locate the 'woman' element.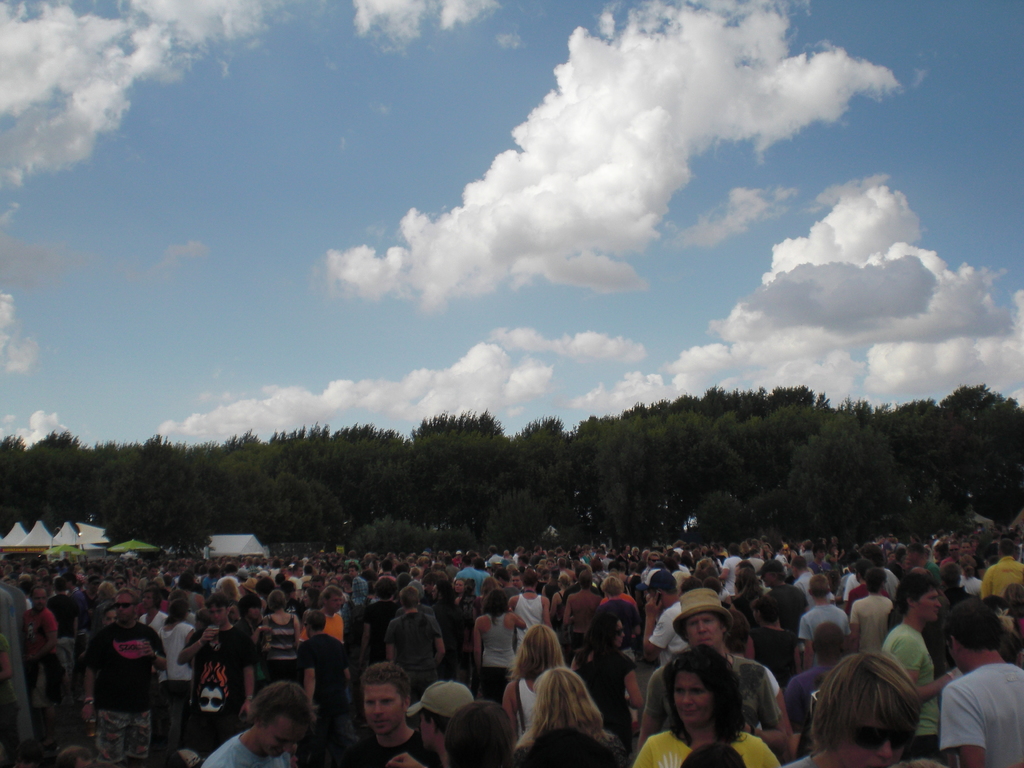
Element bbox: [left=723, top=565, right=771, bottom=631].
